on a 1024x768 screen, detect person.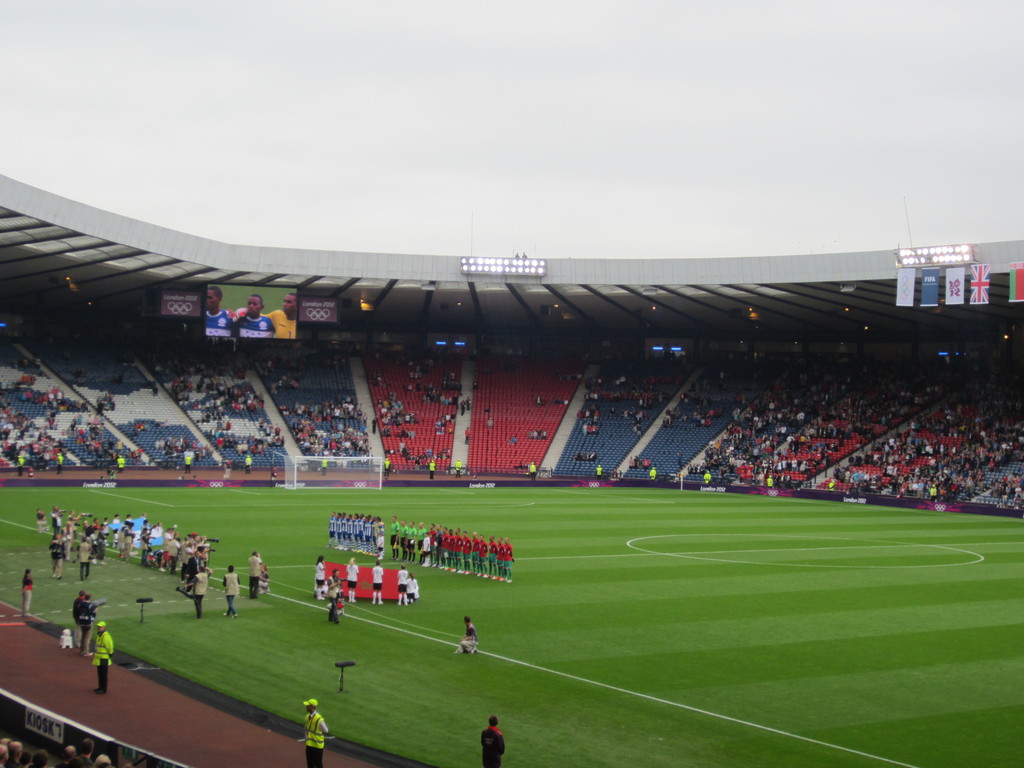
(454,616,479,658).
